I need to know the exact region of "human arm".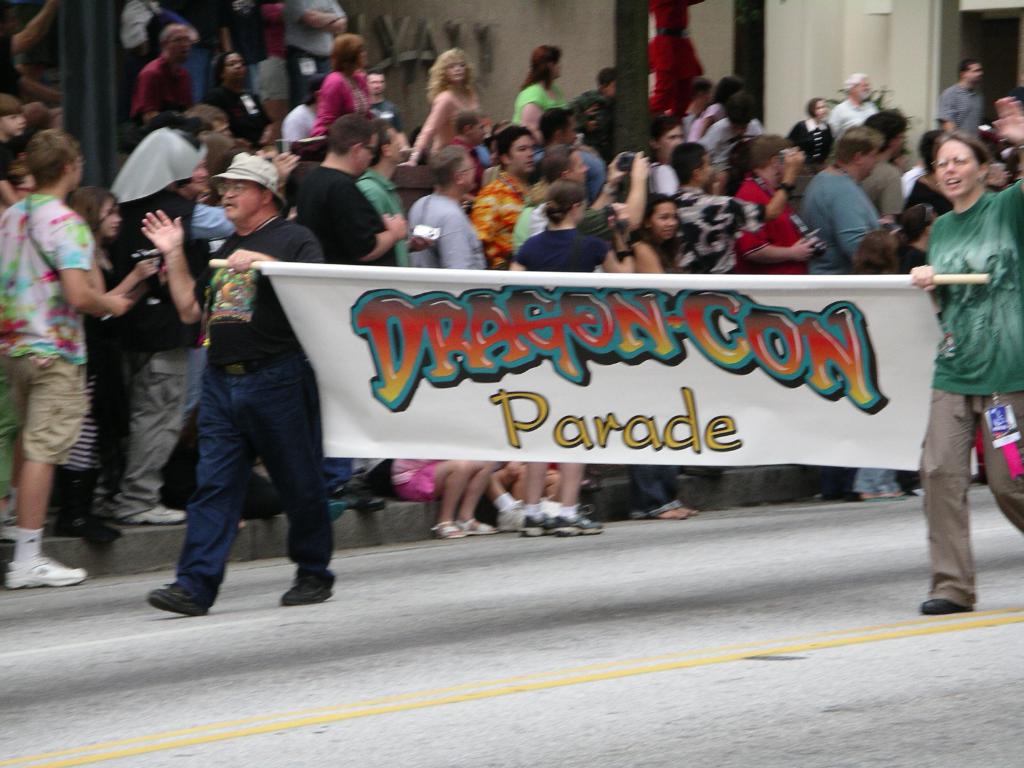
Region: (left=401, top=228, right=438, bottom=252).
